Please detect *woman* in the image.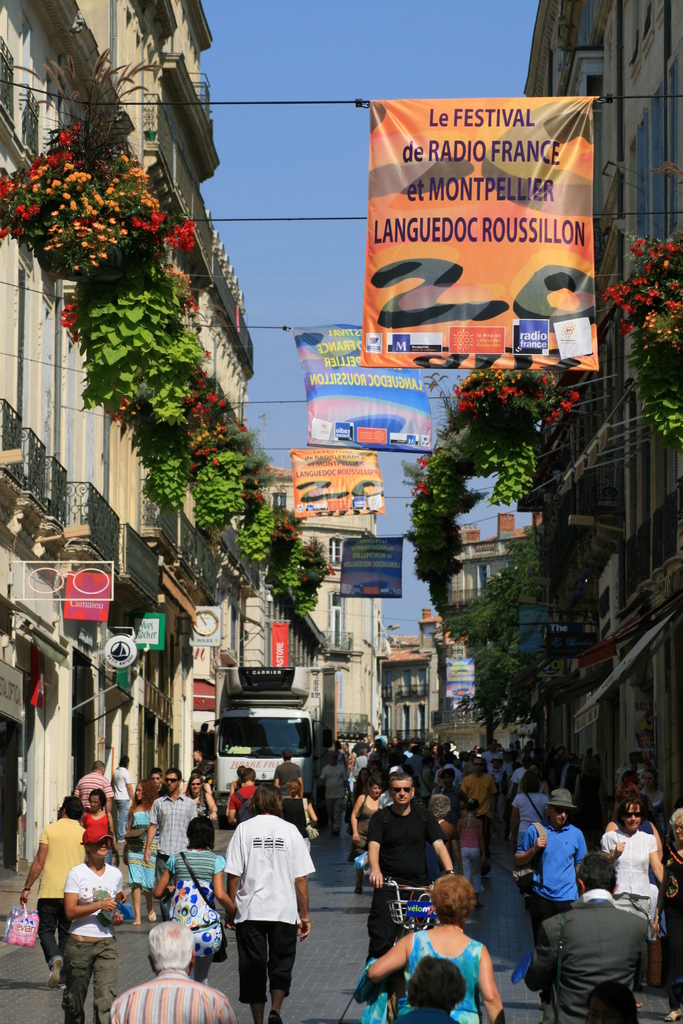
(367,759,387,783).
